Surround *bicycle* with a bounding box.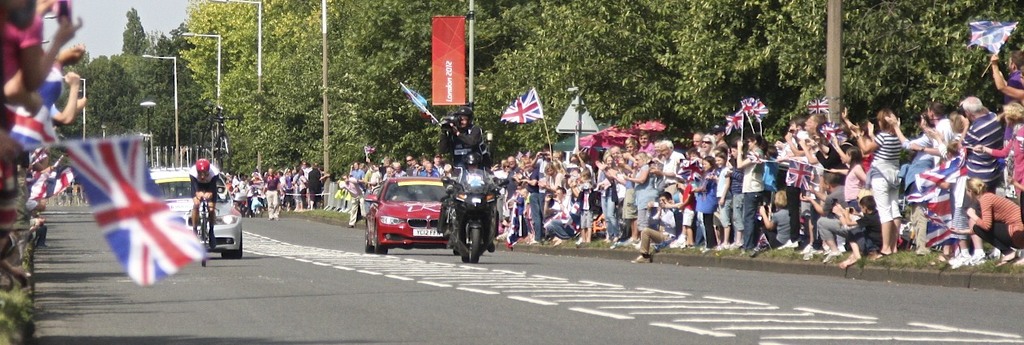
192,190,216,268.
